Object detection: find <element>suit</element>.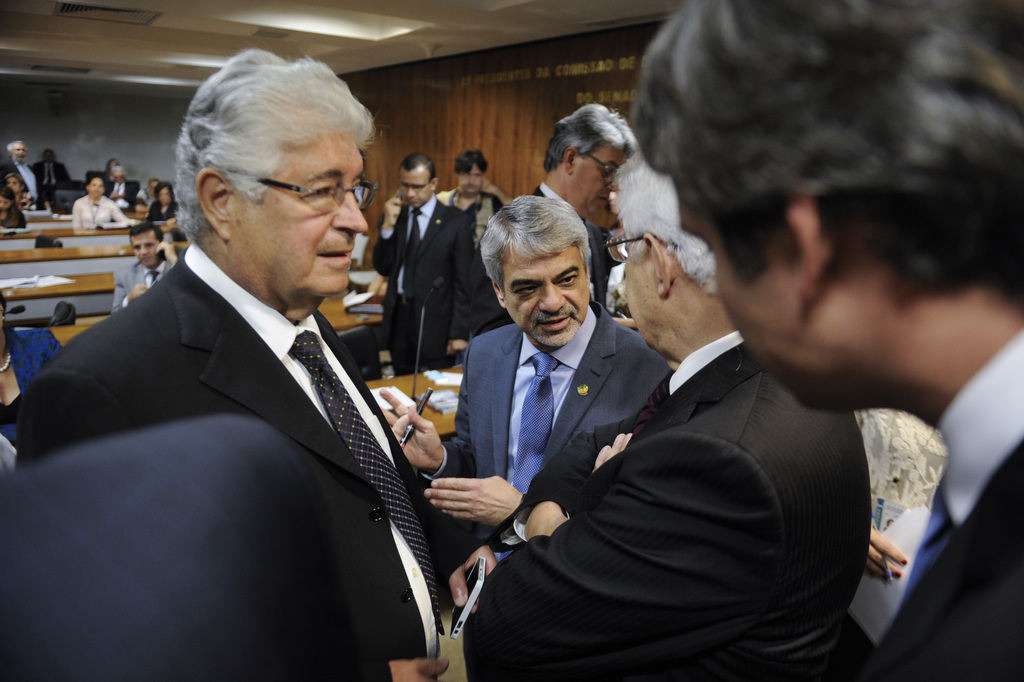
crop(526, 183, 615, 312).
